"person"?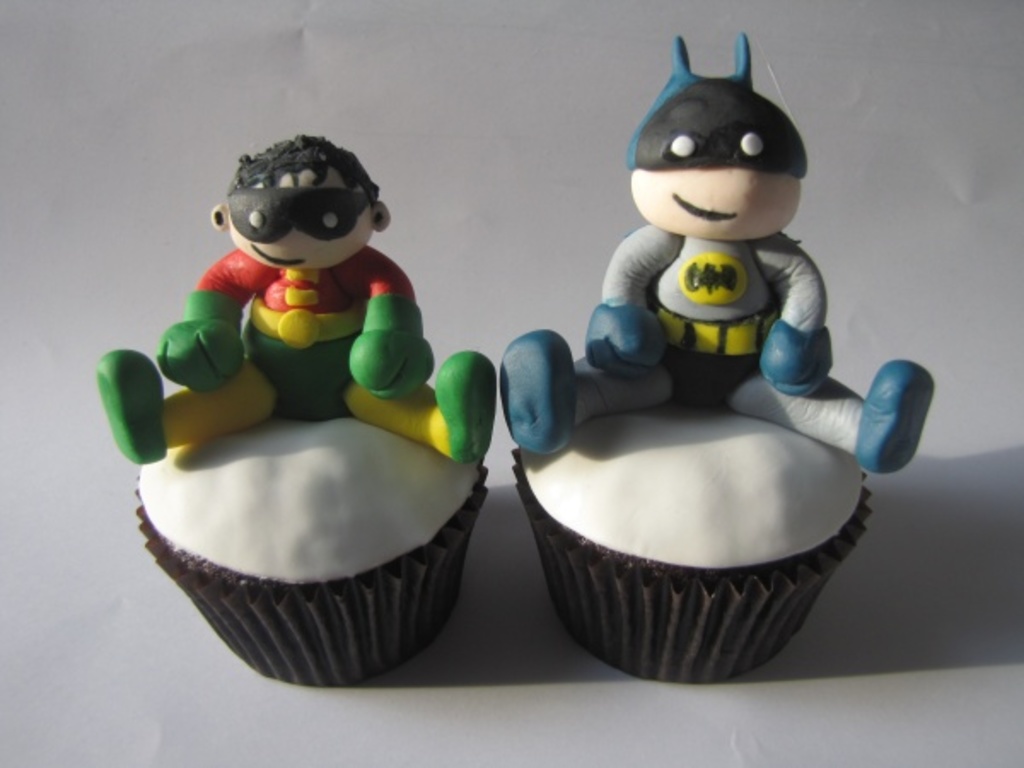
<bbox>500, 38, 934, 473</bbox>
